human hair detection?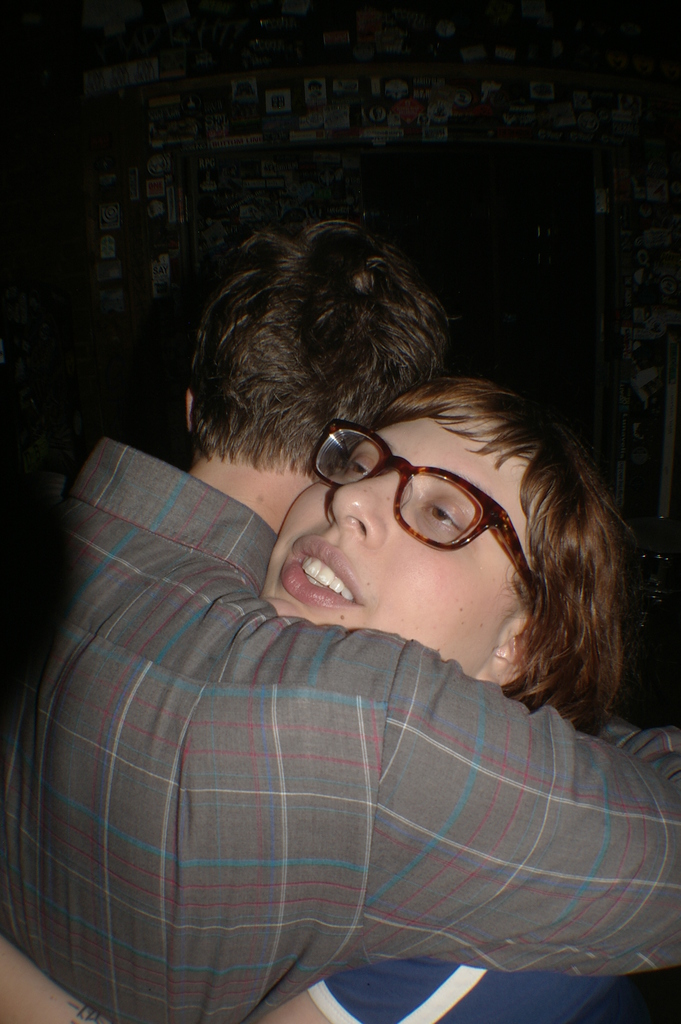
crop(175, 207, 472, 470)
